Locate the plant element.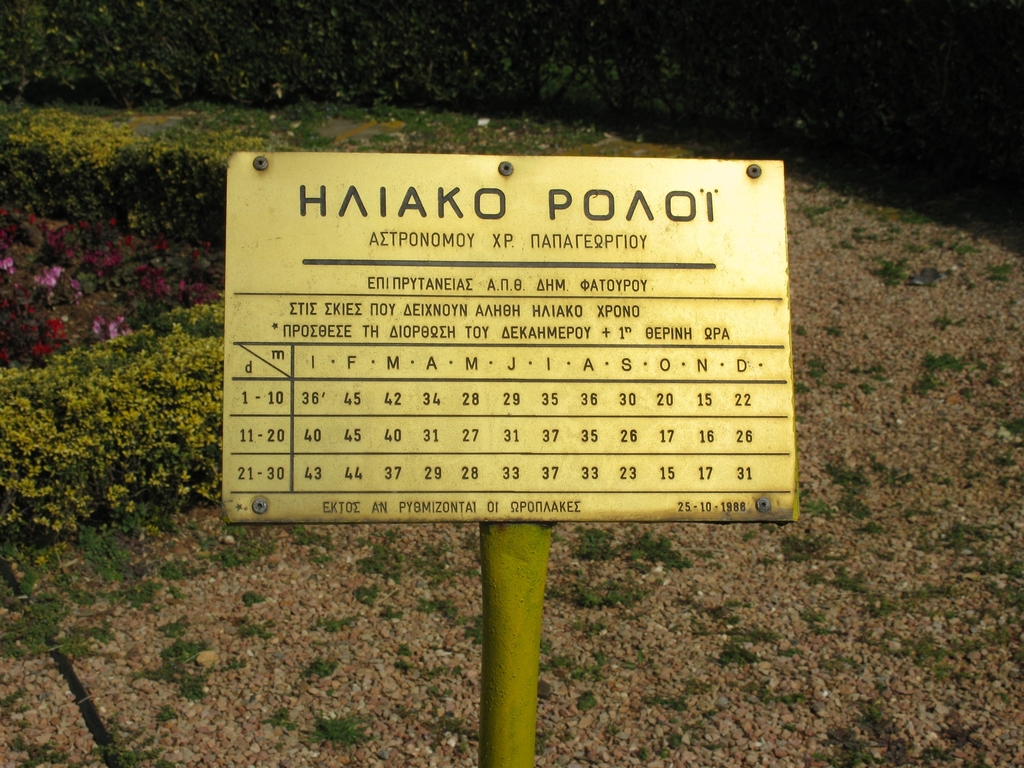
Element bbox: crop(579, 691, 608, 708).
